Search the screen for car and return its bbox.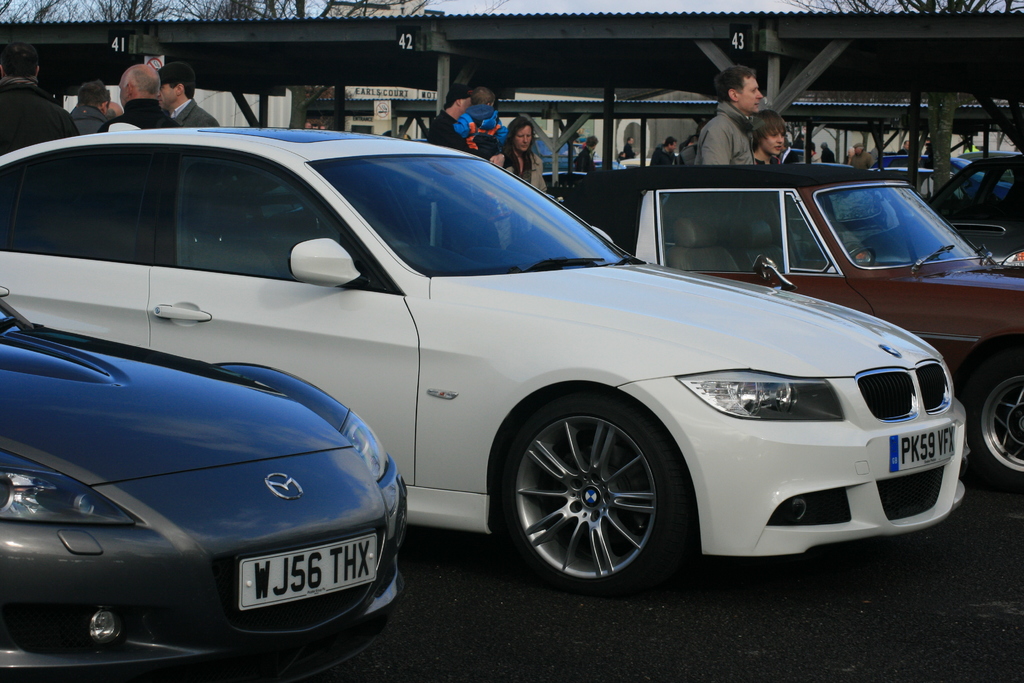
Found: box(542, 165, 1023, 491).
